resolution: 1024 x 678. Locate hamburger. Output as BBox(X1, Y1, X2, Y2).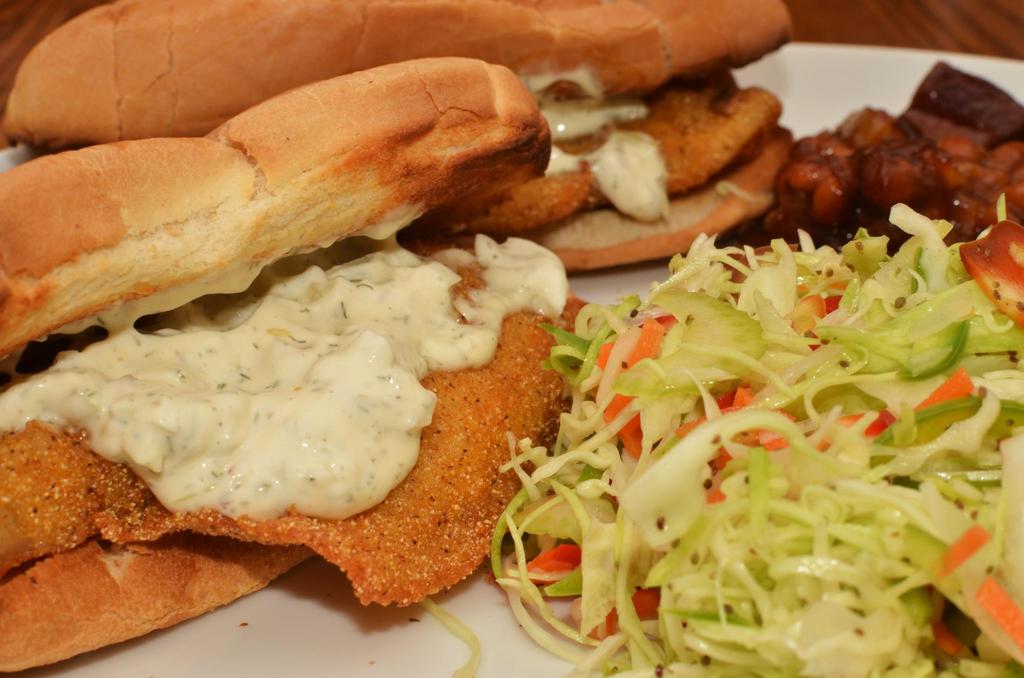
BBox(3, 0, 795, 270).
